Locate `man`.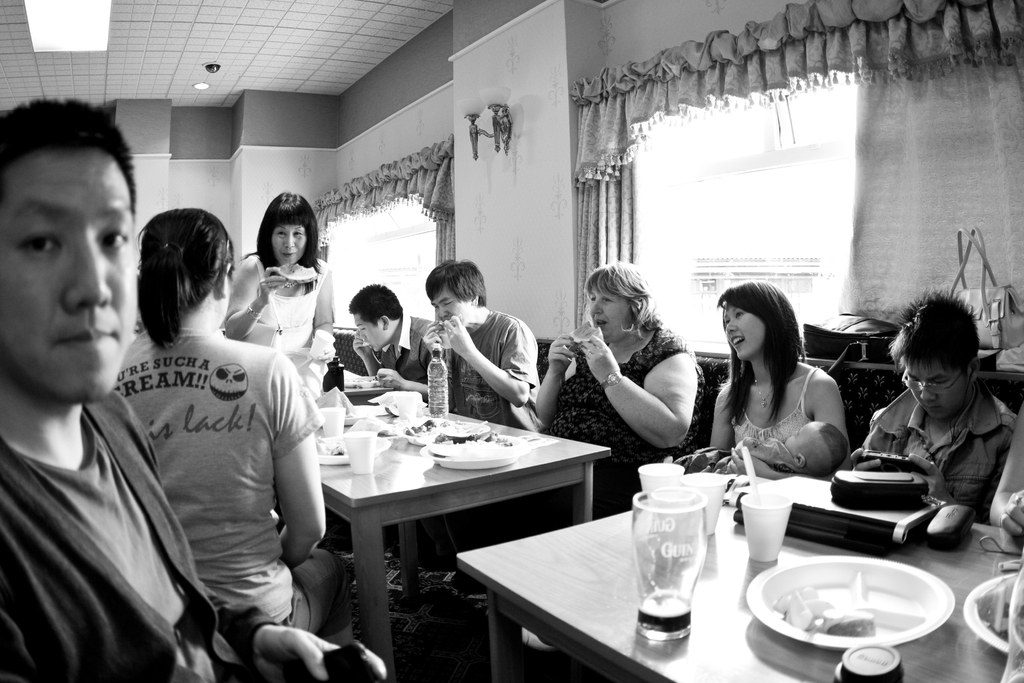
Bounding box: bbox(425, 255, 541, 432).
